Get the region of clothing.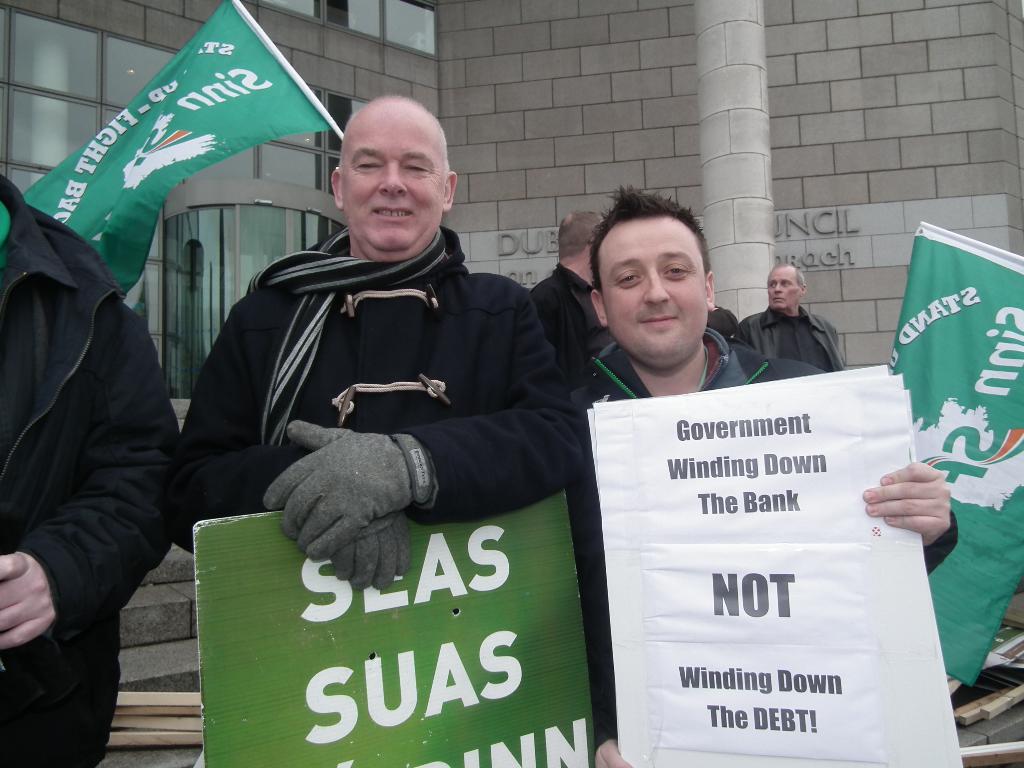
[722, 276, 860, 391].
